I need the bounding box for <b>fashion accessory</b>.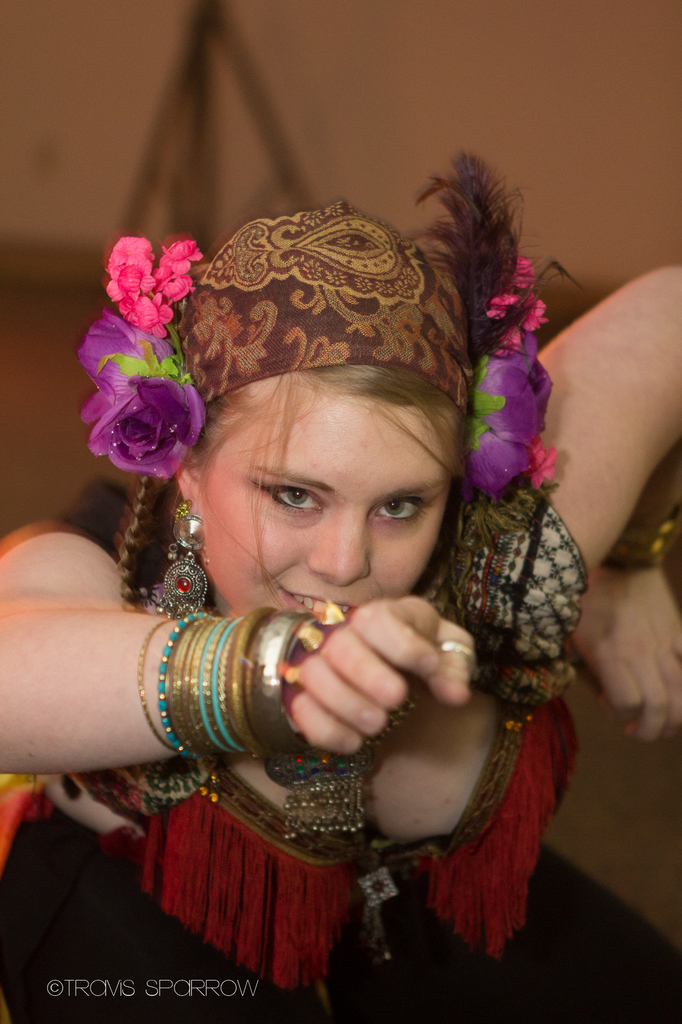
Here it is: (260, 561, 443, 844).
